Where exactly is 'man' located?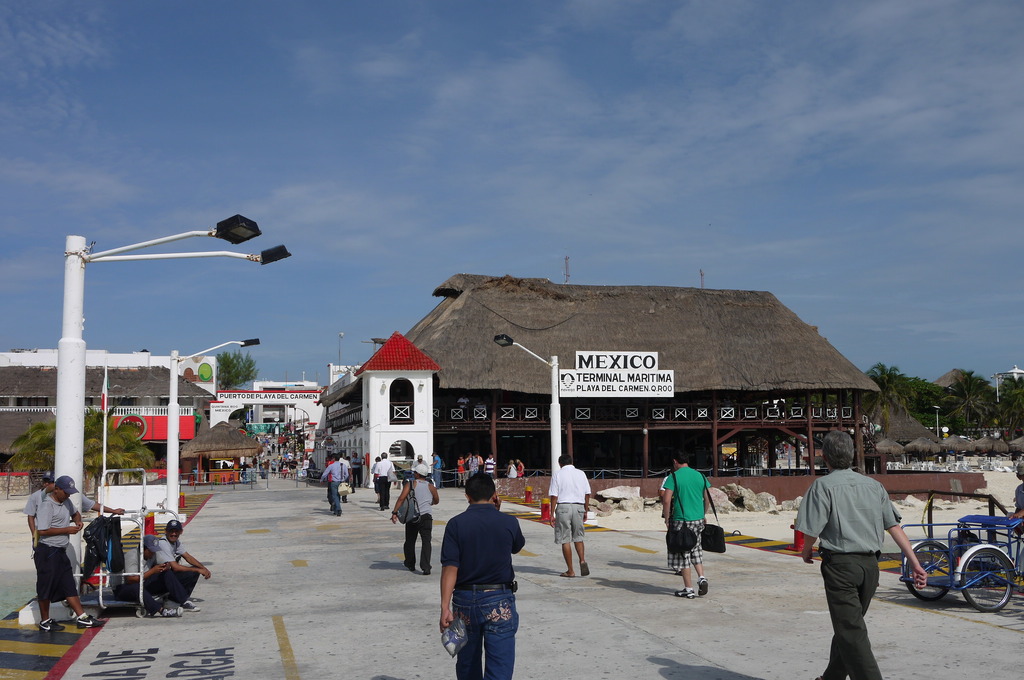
Its bounding box is (left=124, top=531, right=181, bottom=619).
